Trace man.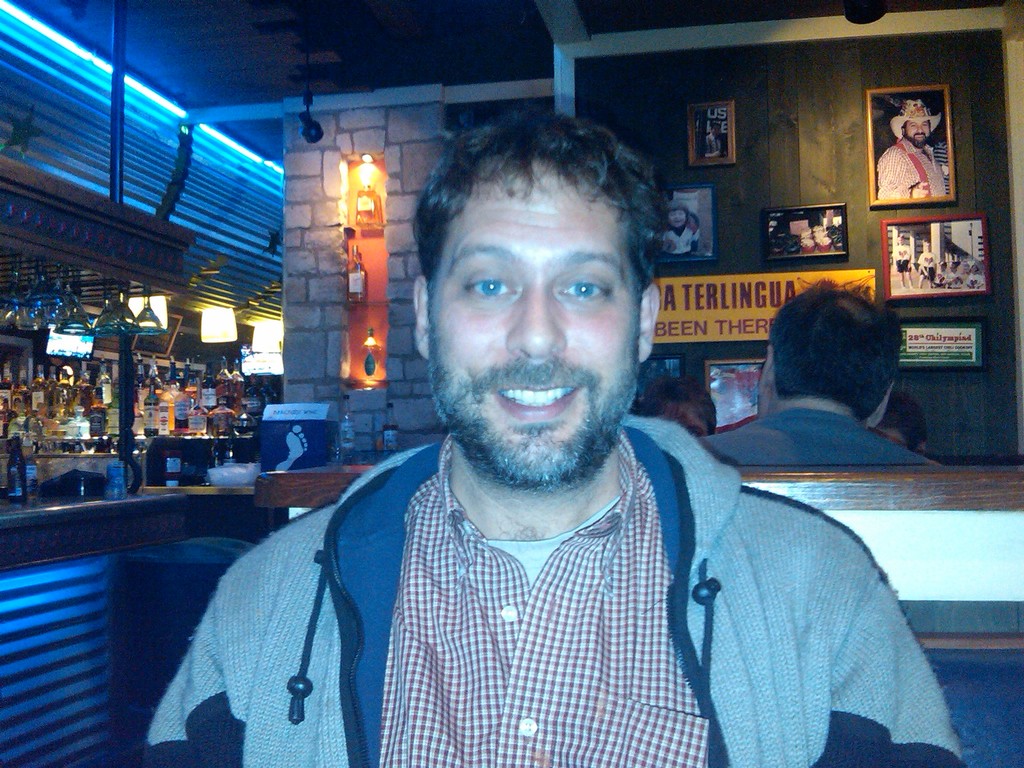
Traced to left=194, top=147, right=884, bottom=748.
